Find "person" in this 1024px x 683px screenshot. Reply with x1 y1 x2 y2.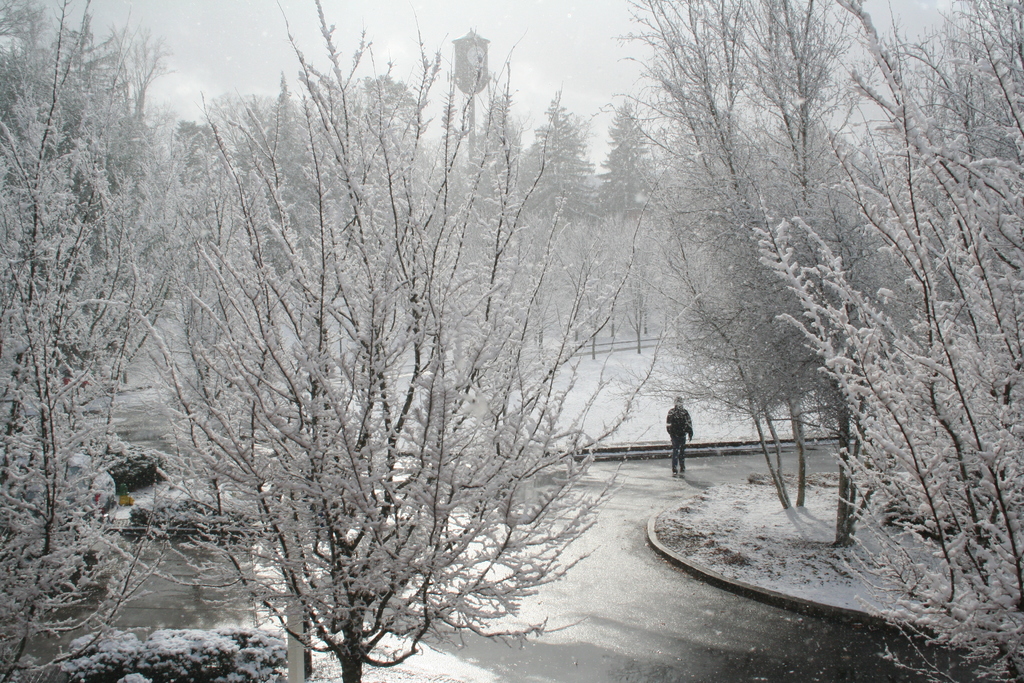
667 394 693 480.
